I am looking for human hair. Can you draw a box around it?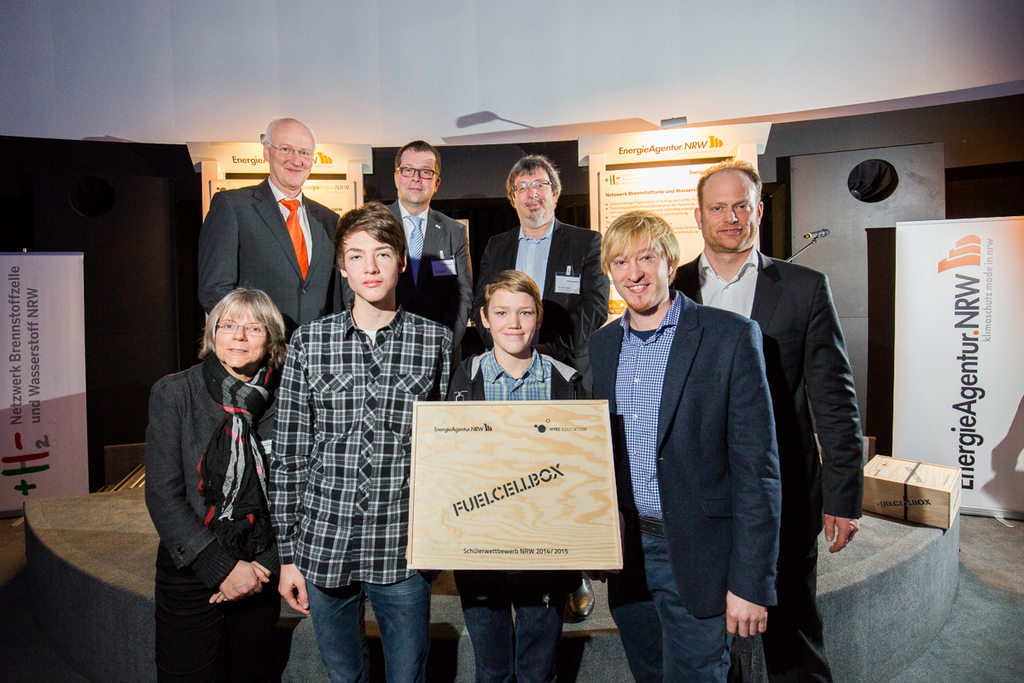
Sure, the bounding box is left=600, top=211, right=681, bottom=283.
